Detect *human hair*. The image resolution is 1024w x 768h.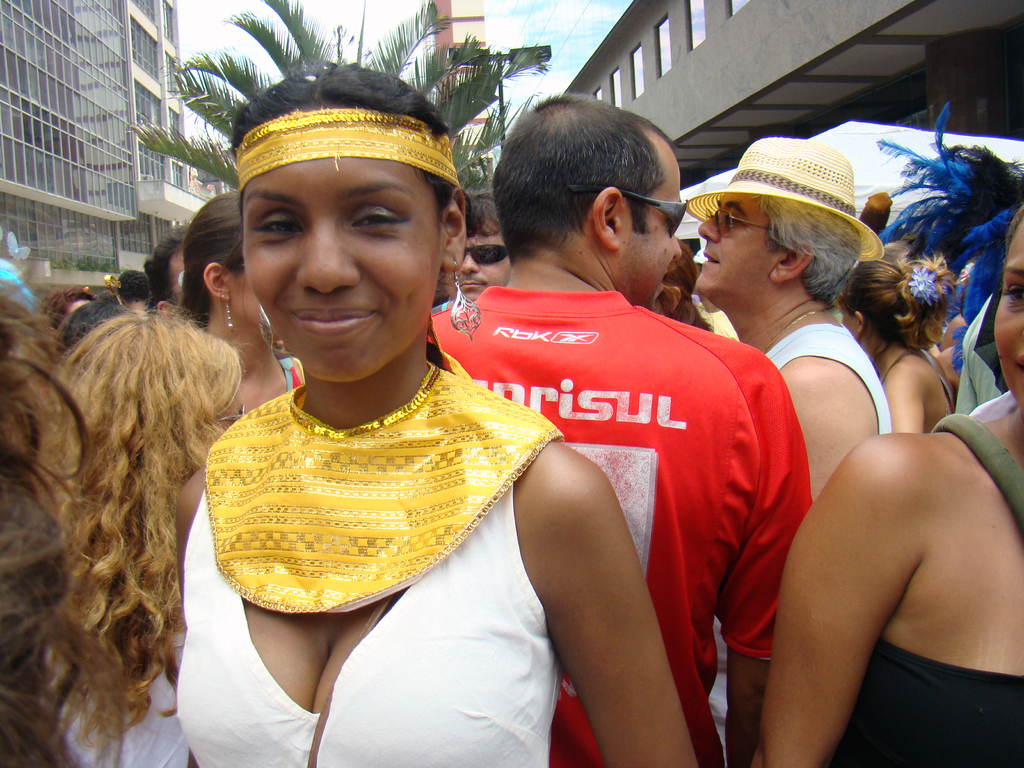
select_region(143, 259, 150, 274).
